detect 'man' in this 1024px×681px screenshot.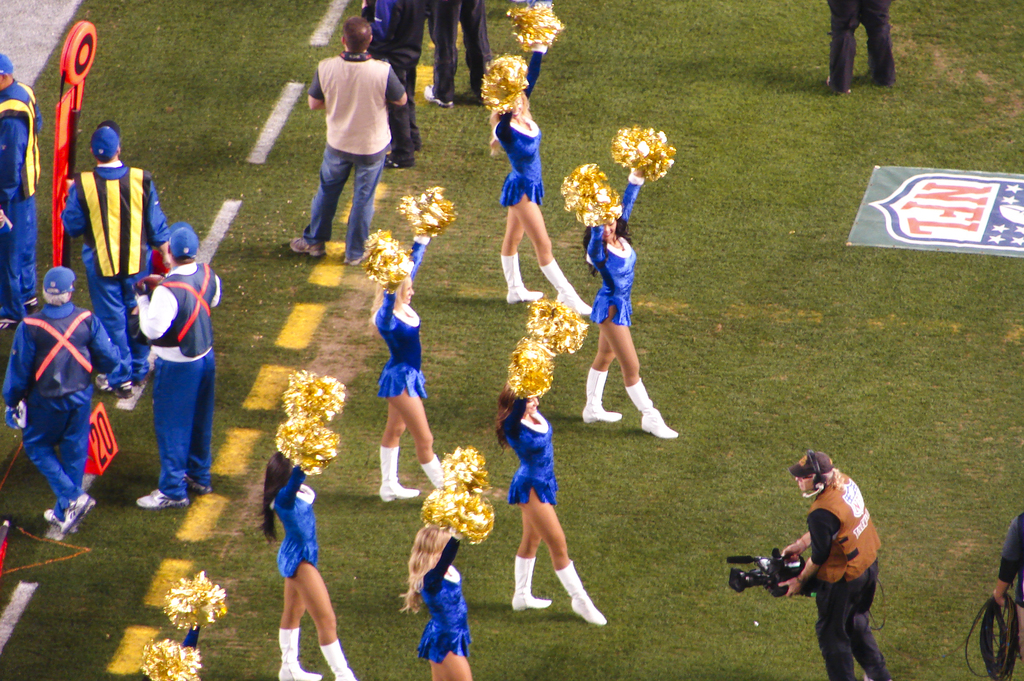
Detection: detection(54, 126, 166, 395).
